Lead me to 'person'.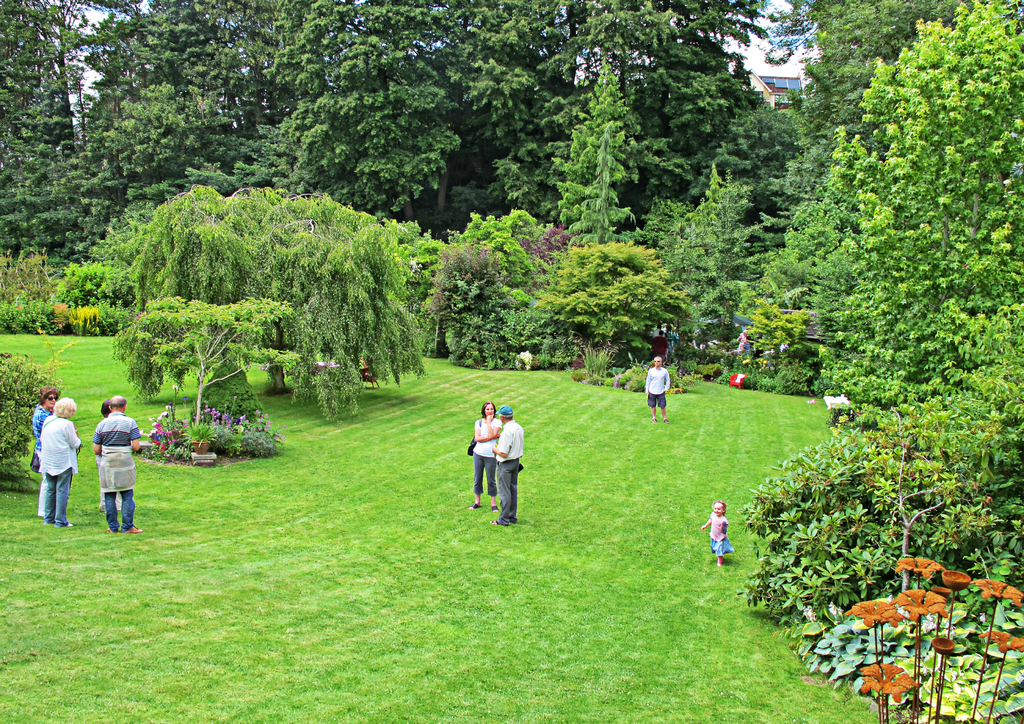
Lead to [x1=490, y1=408, x2=523, y2=525].
